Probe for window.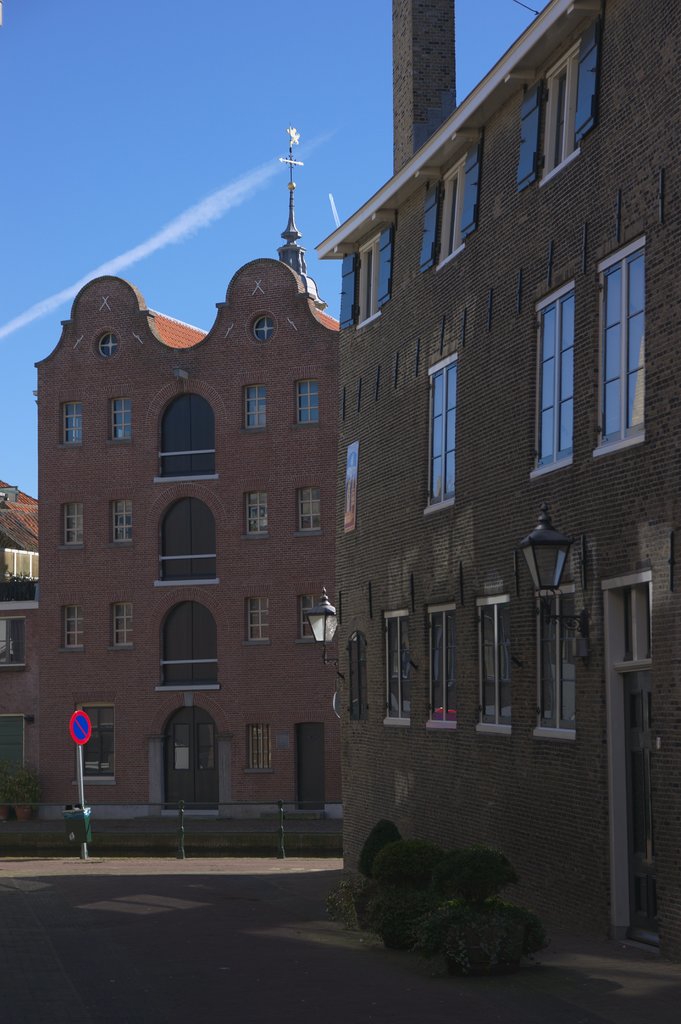
Probe result: box=[59, 402, 78, 445].
